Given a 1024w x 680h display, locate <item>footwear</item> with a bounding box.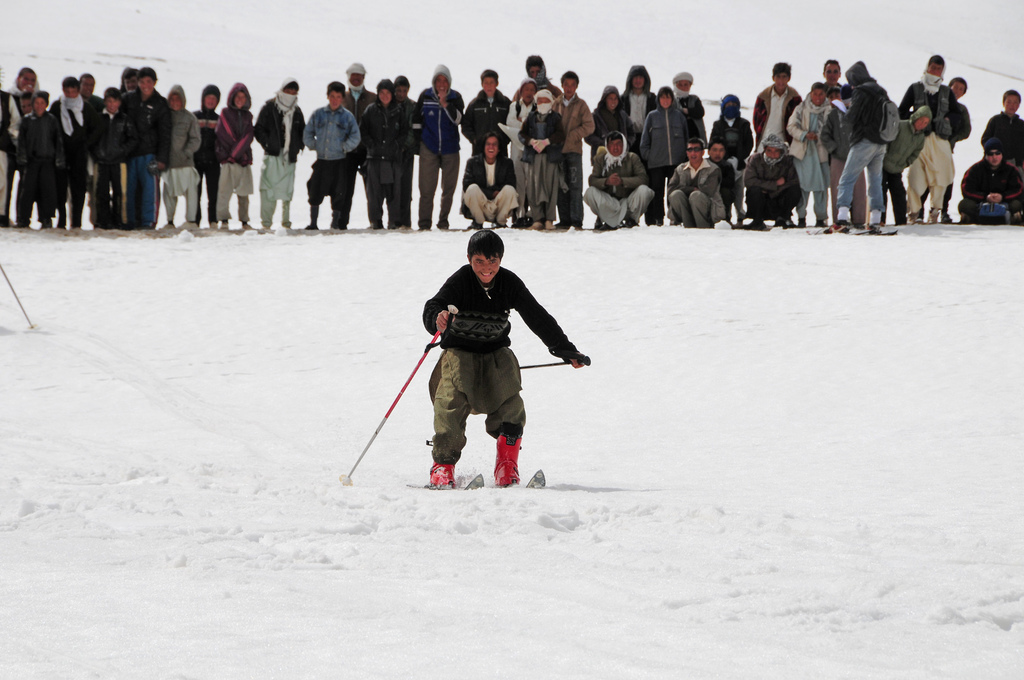
Located: [495, 222, 506, 230].
